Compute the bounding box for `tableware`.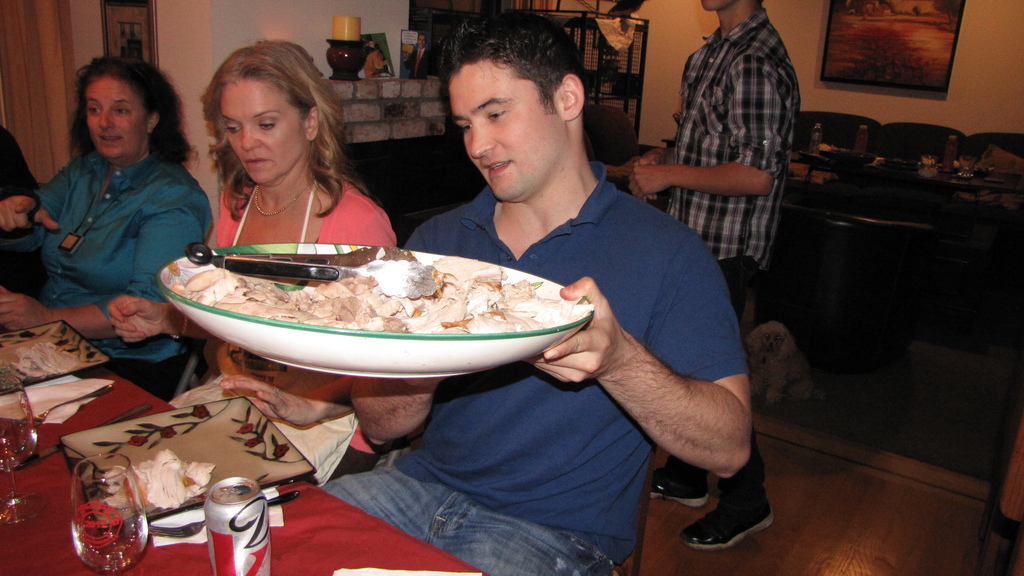
[x1=0, y1=373, x2=49, y2=527].
